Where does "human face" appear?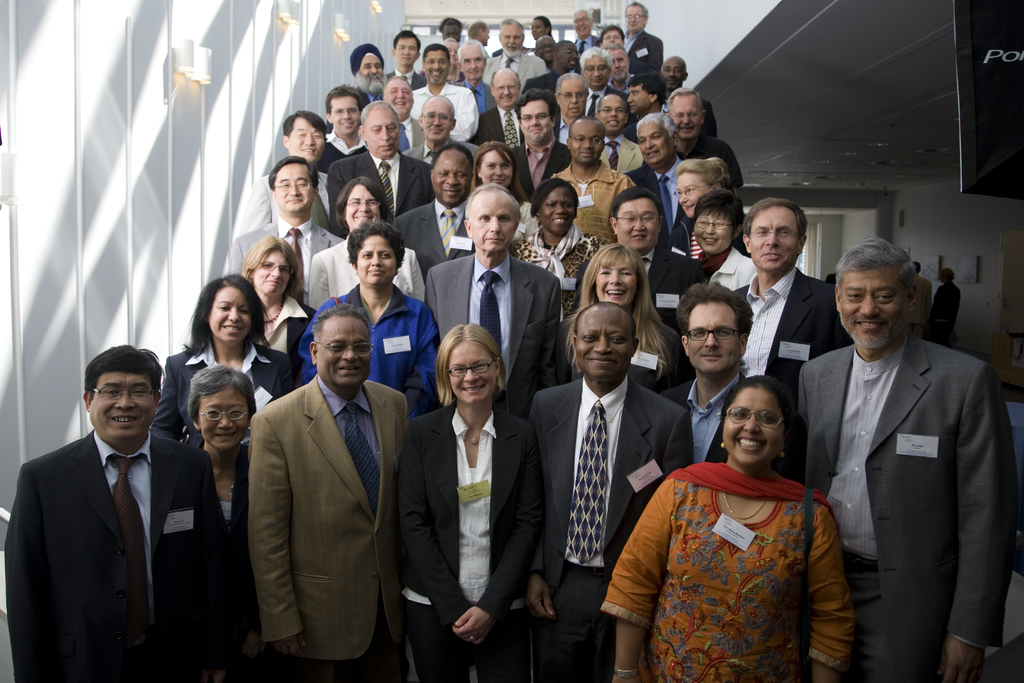
Appears at 563:42:577:68.
